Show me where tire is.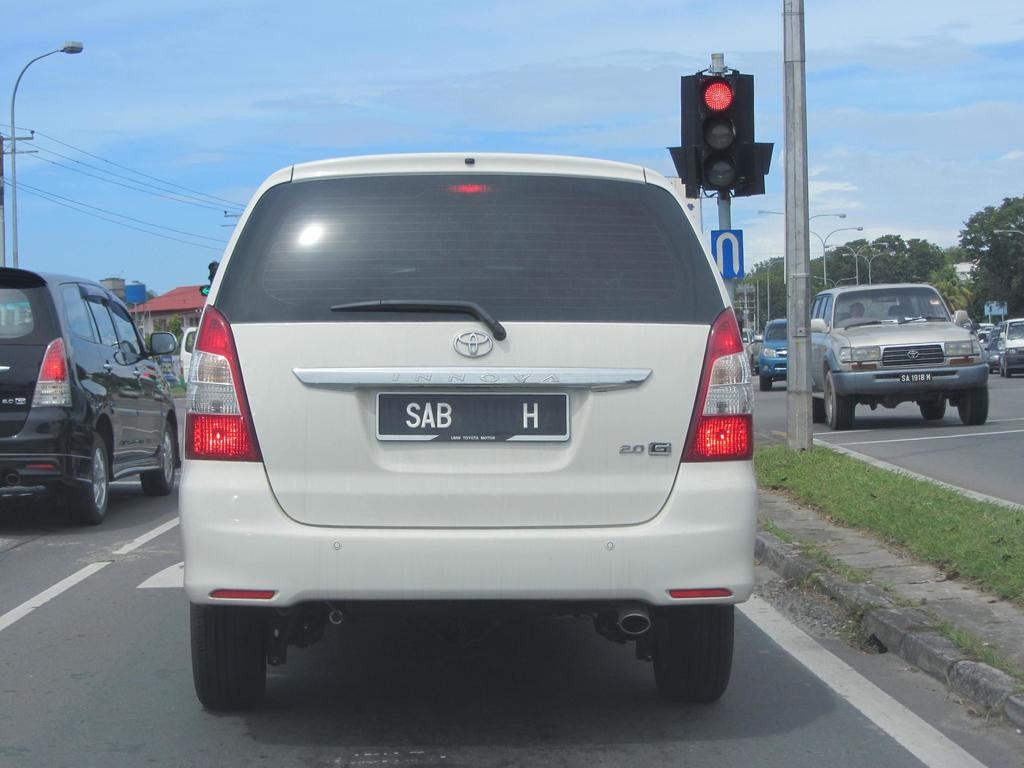
tire is at box=[65, 433, 109, 525].
